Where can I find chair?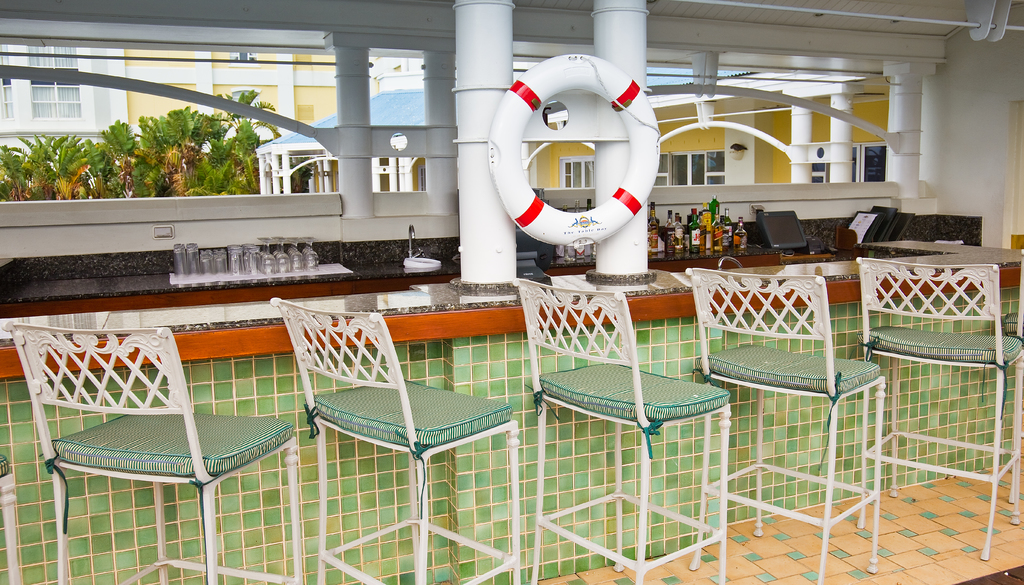
You can find it at bbox=[685, 266, 890, 582].
